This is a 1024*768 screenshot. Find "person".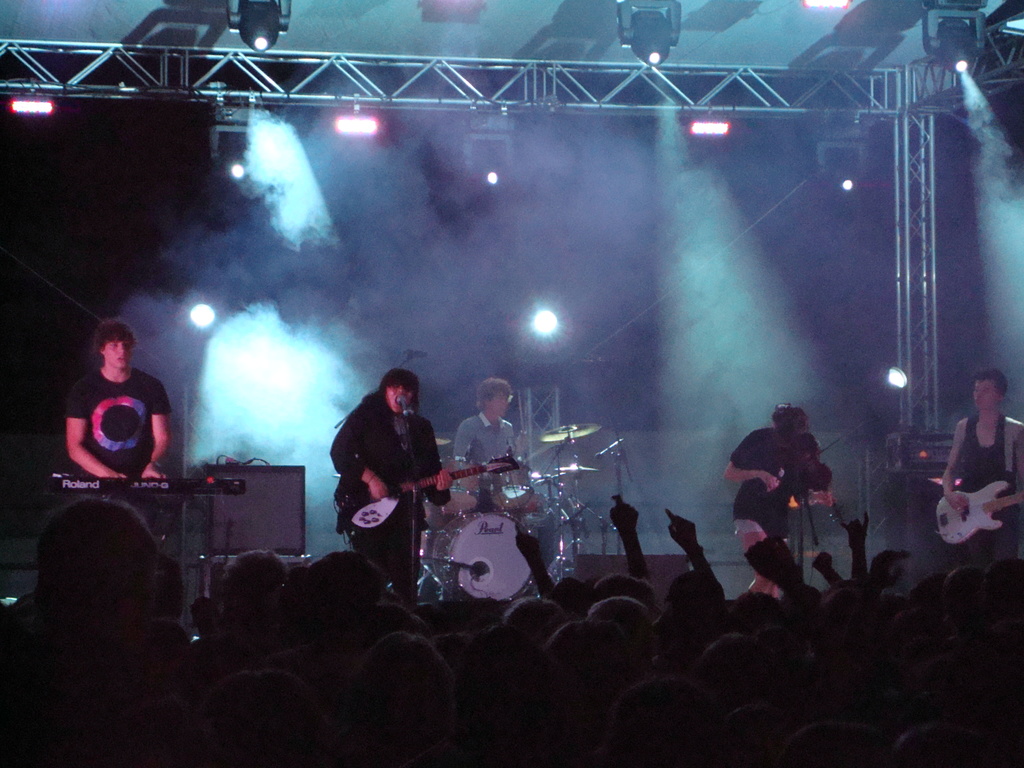
Bounding box: bbox(614, 367, 989, 572).
